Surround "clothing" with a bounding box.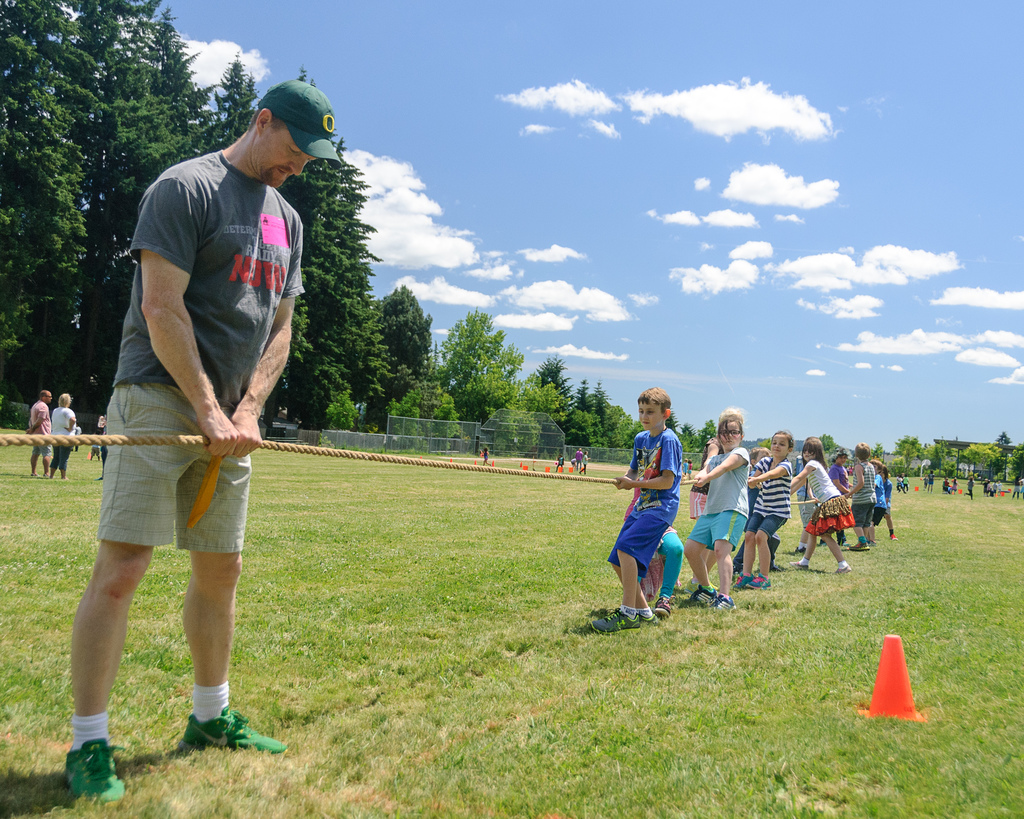
<region>993, 483, 997, 492</region>.
